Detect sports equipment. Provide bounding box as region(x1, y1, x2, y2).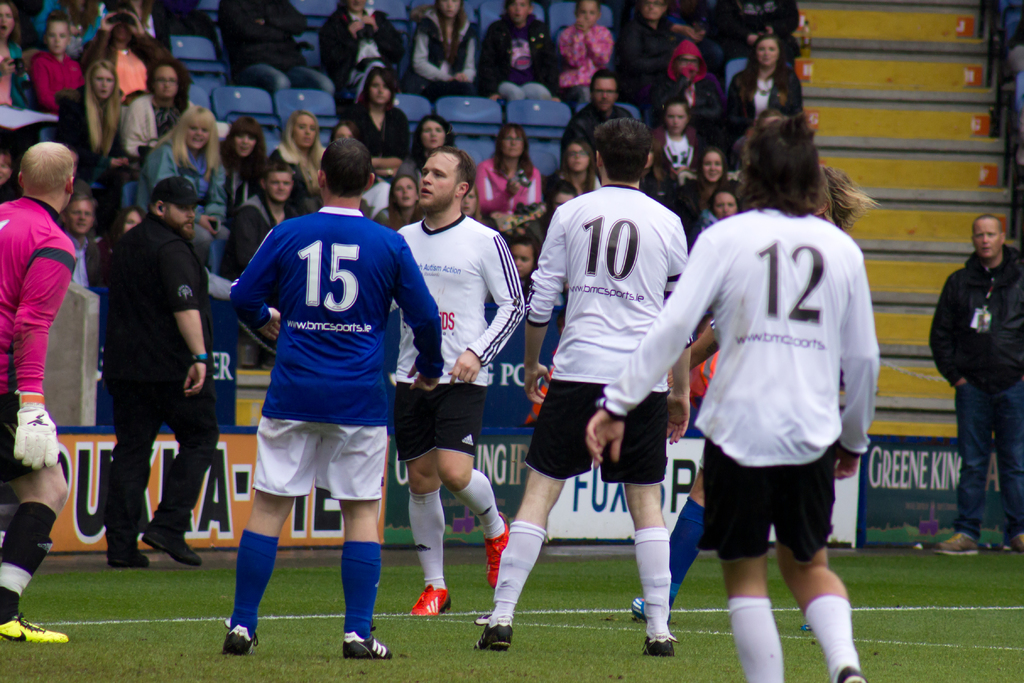
region(10, 389, 61, 471).
